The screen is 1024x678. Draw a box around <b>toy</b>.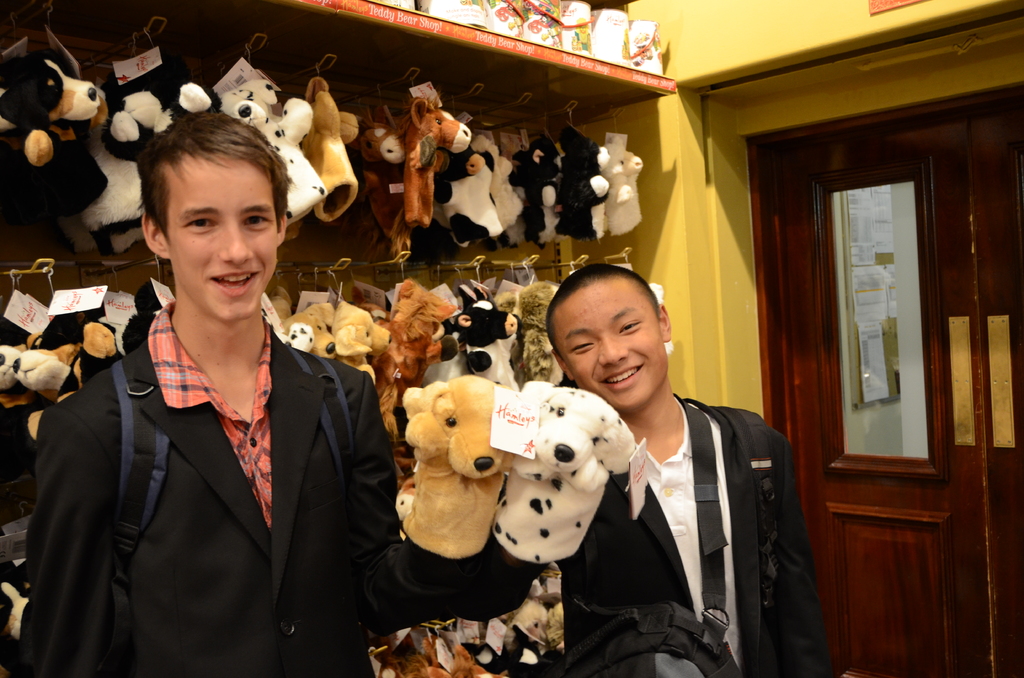
<box>546,116,620,242</box>.
